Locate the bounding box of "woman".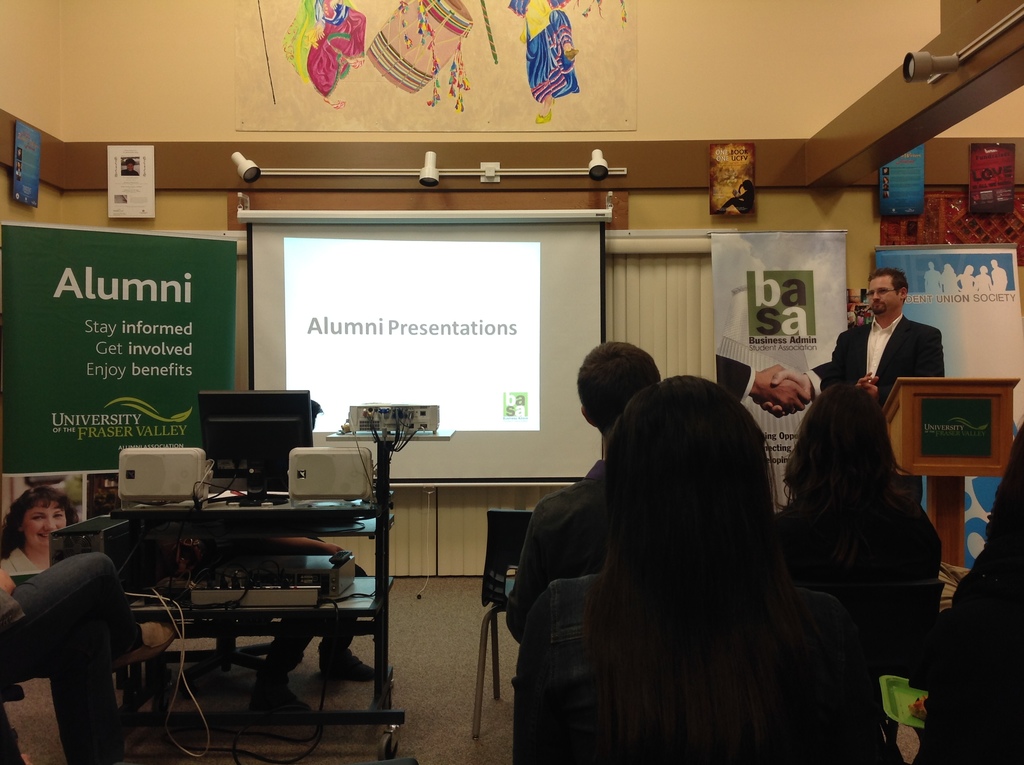
Bounding box: l=0, t=475, r=90, b=609.
